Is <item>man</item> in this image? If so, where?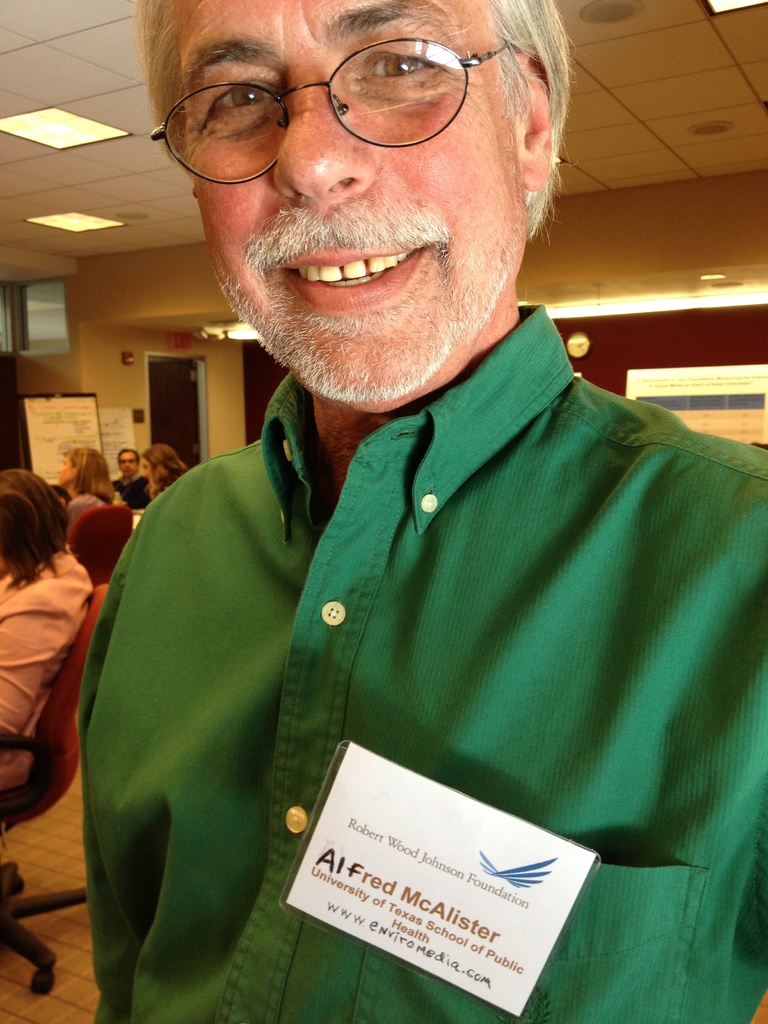
Yes, at rect(113, 445, 157, 513).
